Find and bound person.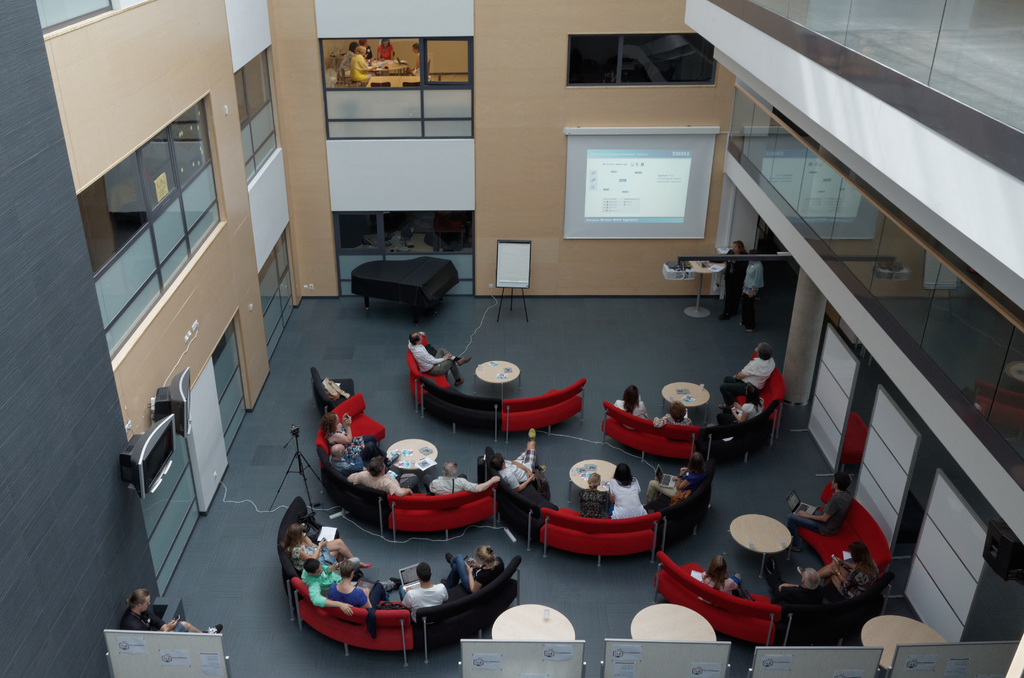
Bound: <region>717, 384, 761, 428</region>.
